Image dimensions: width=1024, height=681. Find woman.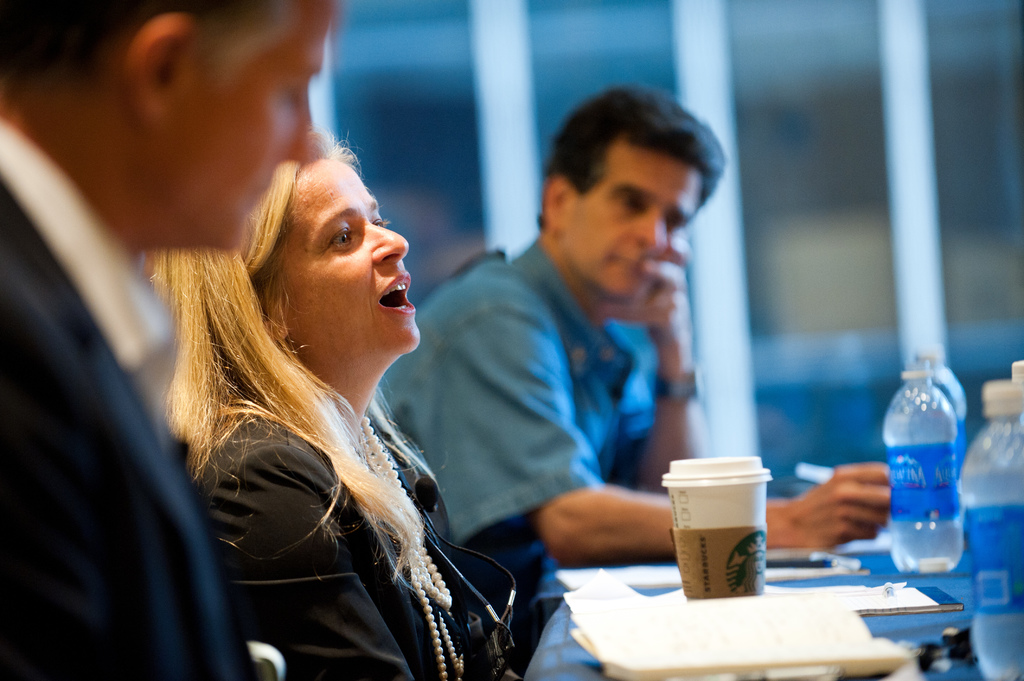
x1=146 y1=129 x2=472 y2=680.
